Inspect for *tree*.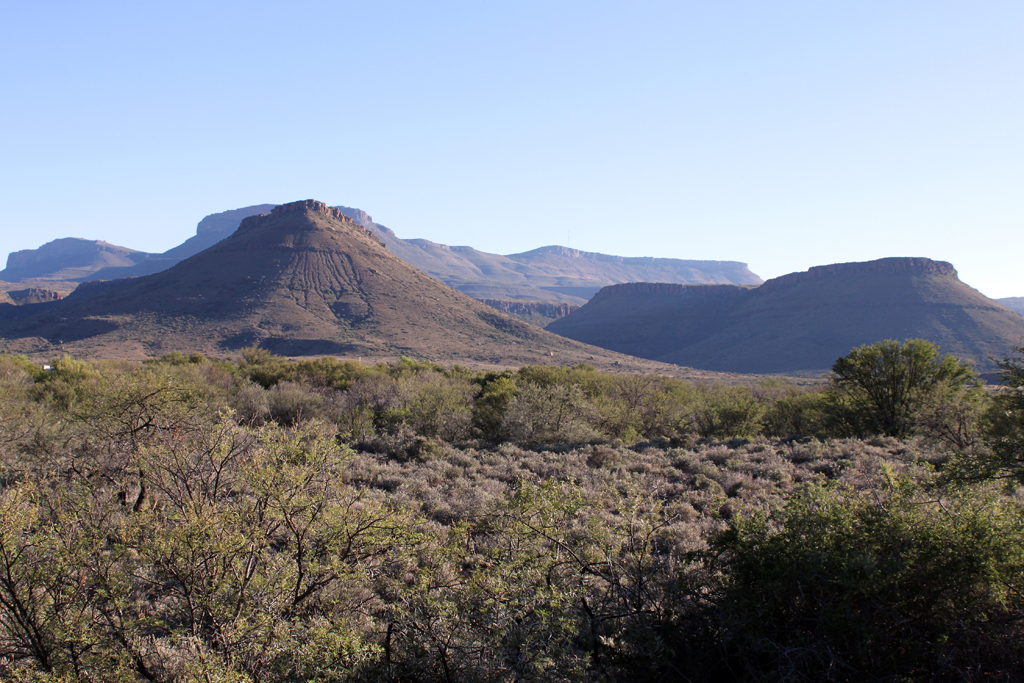
Inspection: (left=822, top=331, right=961, bottom=451).
